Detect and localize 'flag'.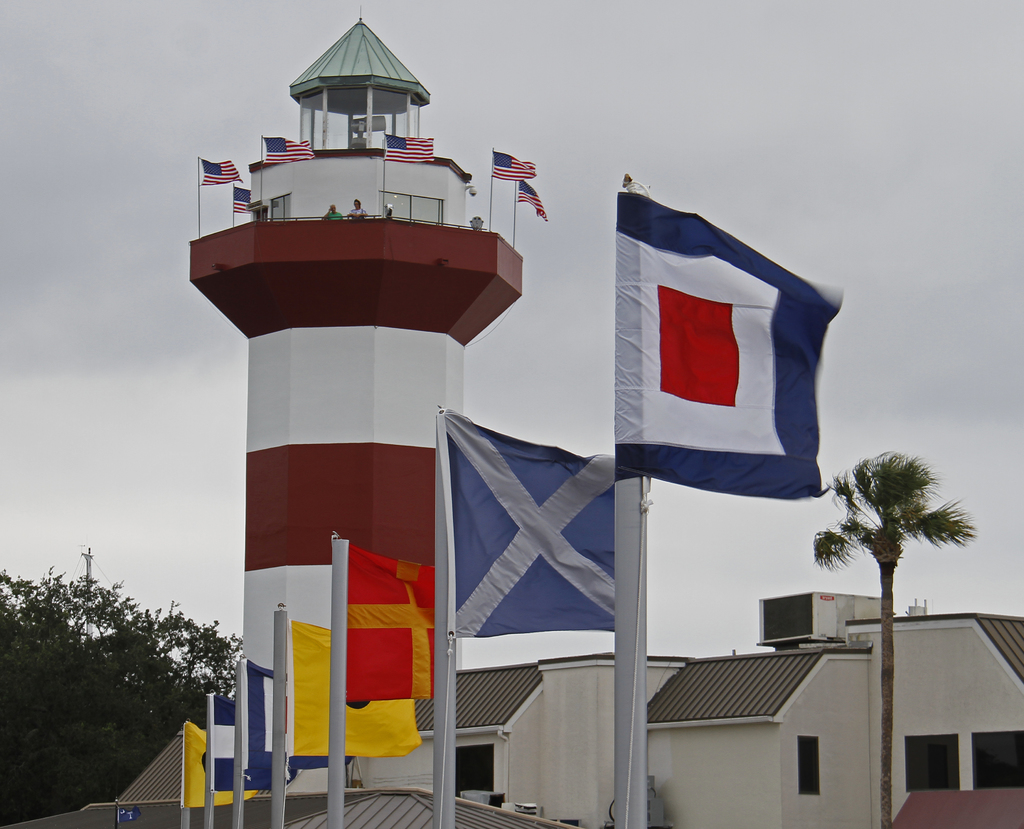
Localized at x1=234, y1=665, x2=364, y2=782.
